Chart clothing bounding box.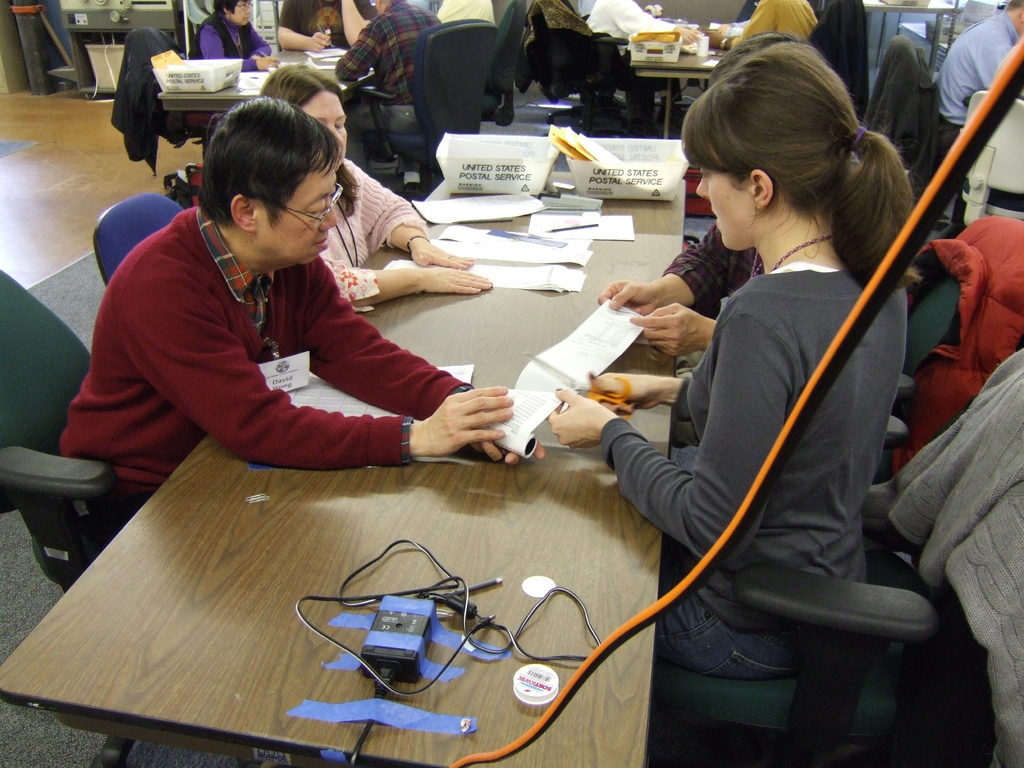
Charted: detection(668, 221, 769, 317).
